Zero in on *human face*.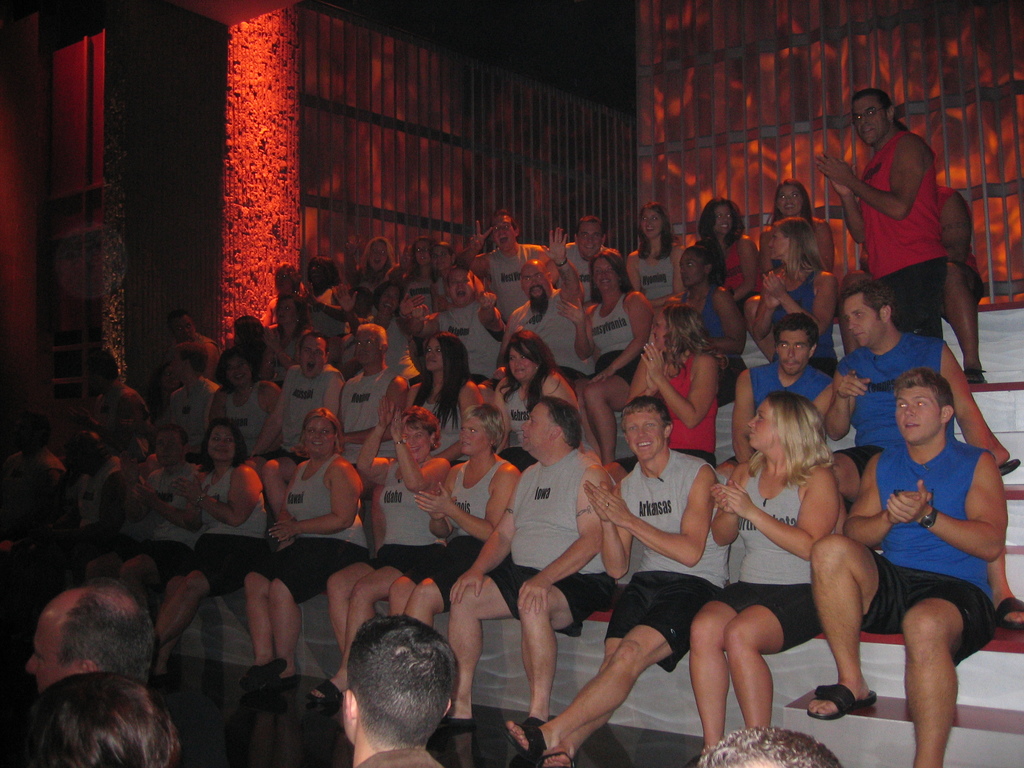
Zeroed in: x1=779, y1=189, x2=800, y2=213.
